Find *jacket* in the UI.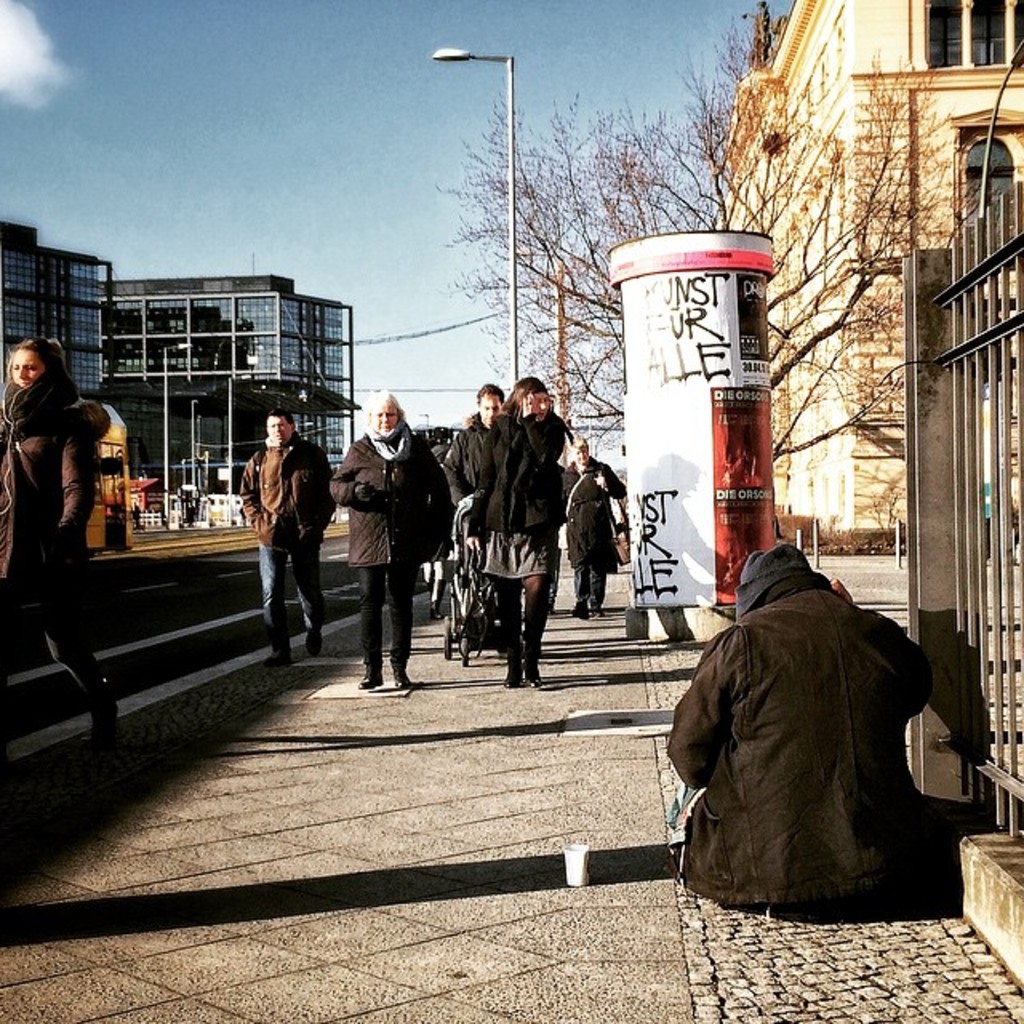
UI element at <region>0, 373, 101, 584</region>.
